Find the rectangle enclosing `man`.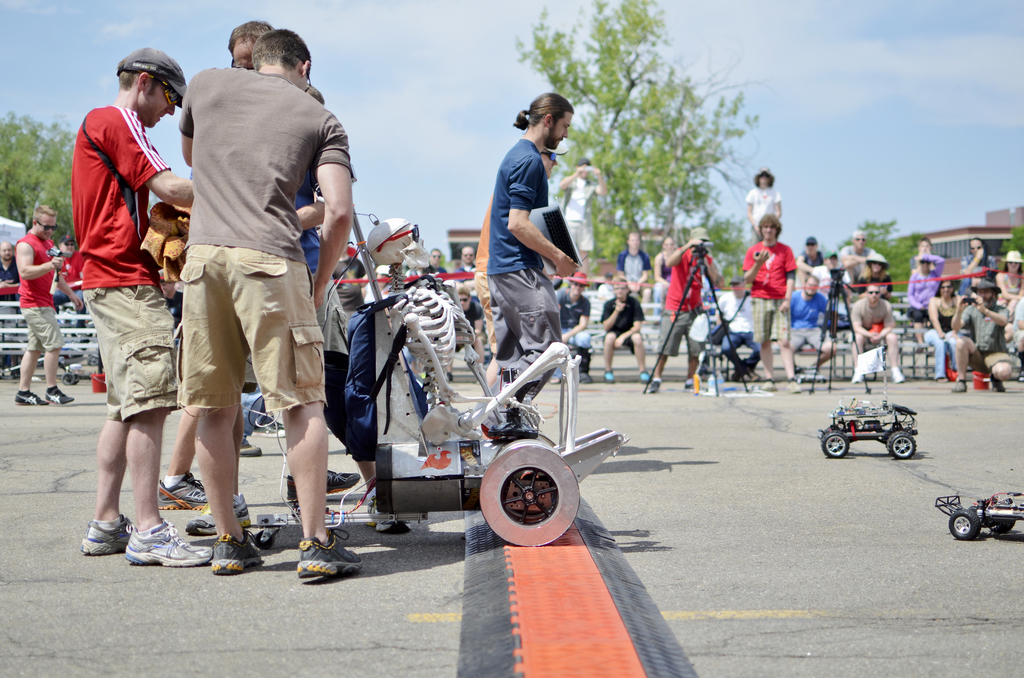
175,17,362,575.
